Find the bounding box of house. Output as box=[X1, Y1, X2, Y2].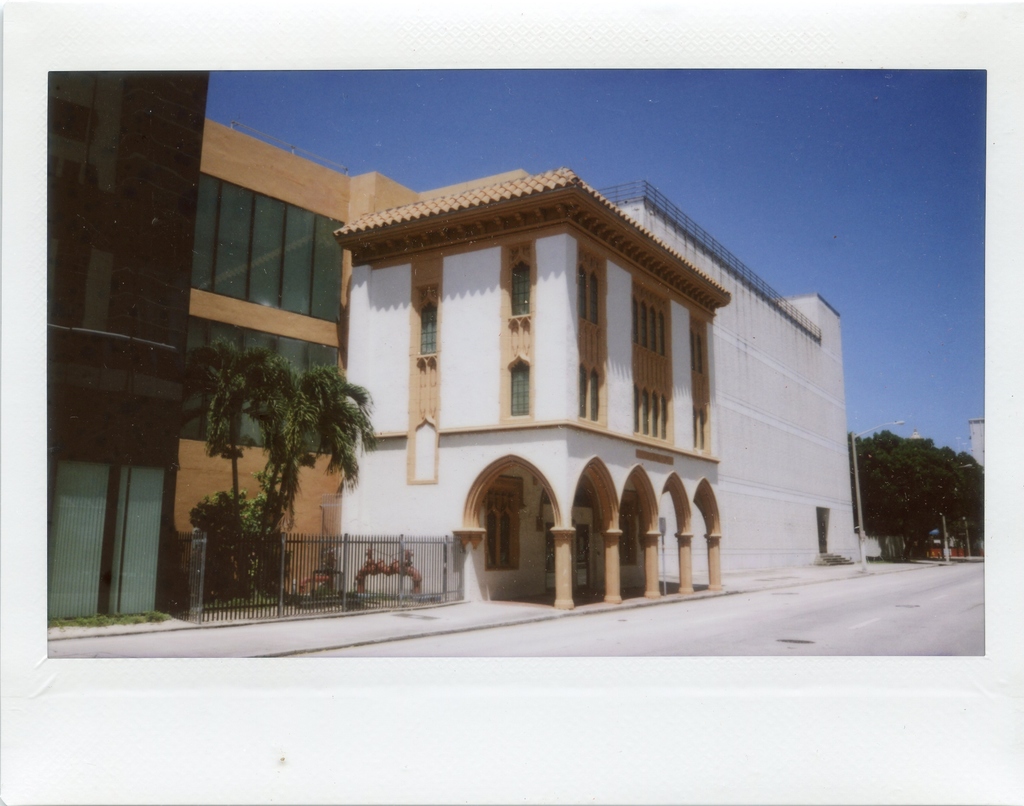
box=[44, 52, 212, 632].
